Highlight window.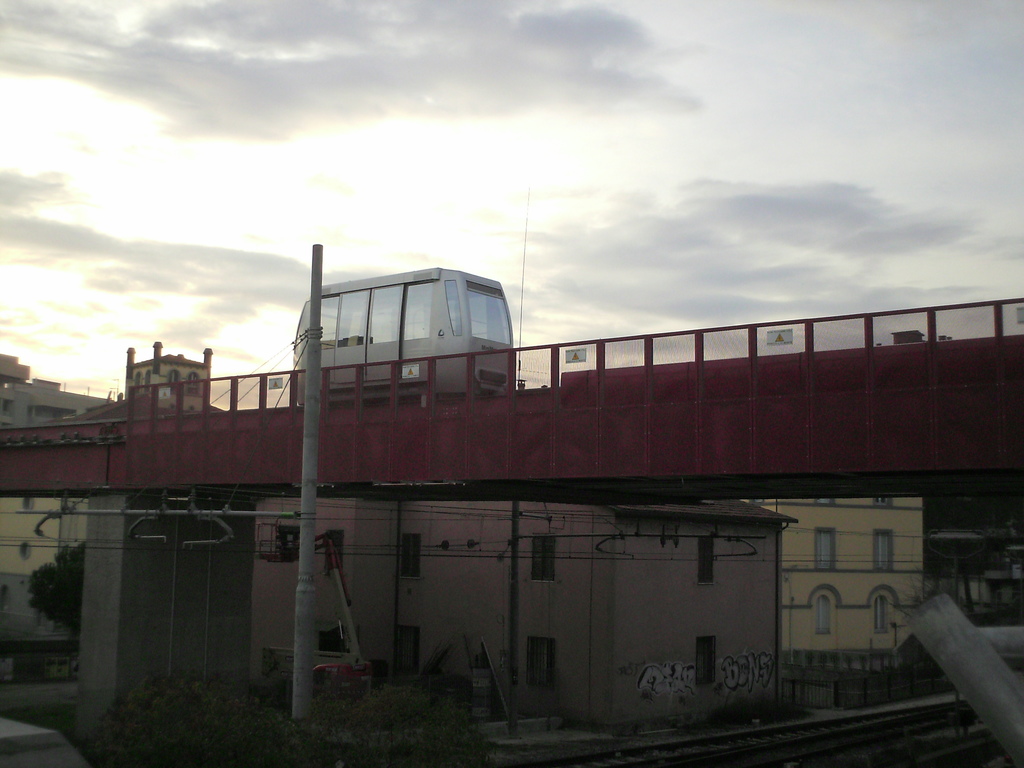
Highlighted region: (left=868, top=588, right=896, bottom=639).
